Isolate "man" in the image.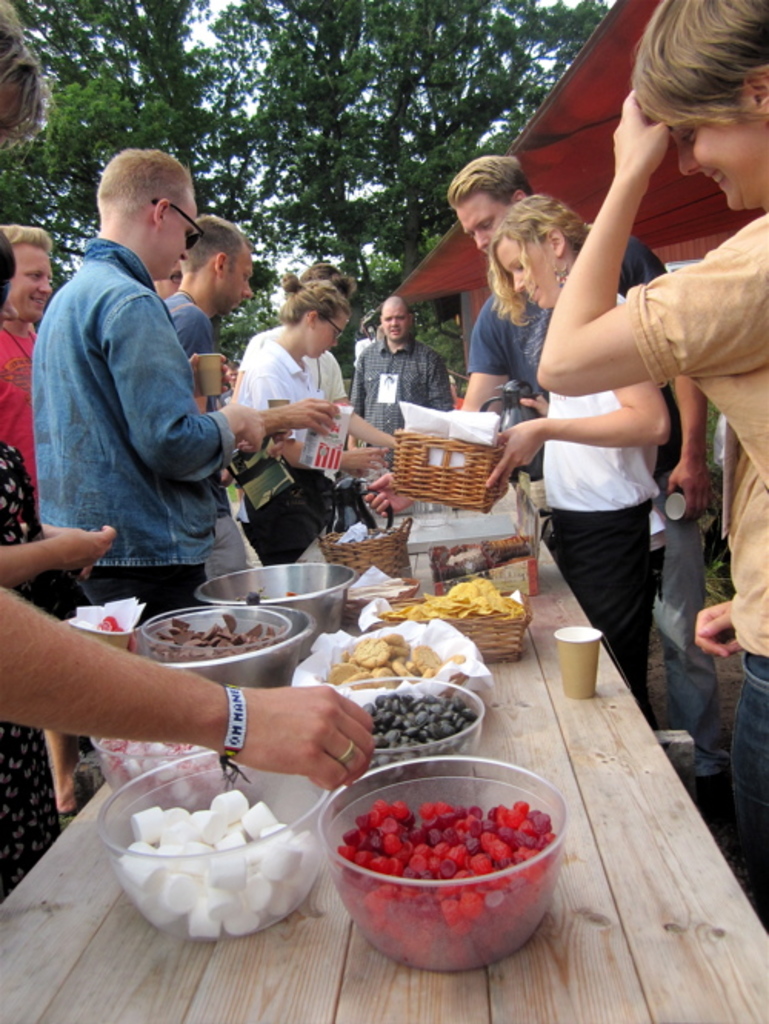
Isolated region: {"x1": 349, "y1": 292, "x2": 460, "y2": 526}.
